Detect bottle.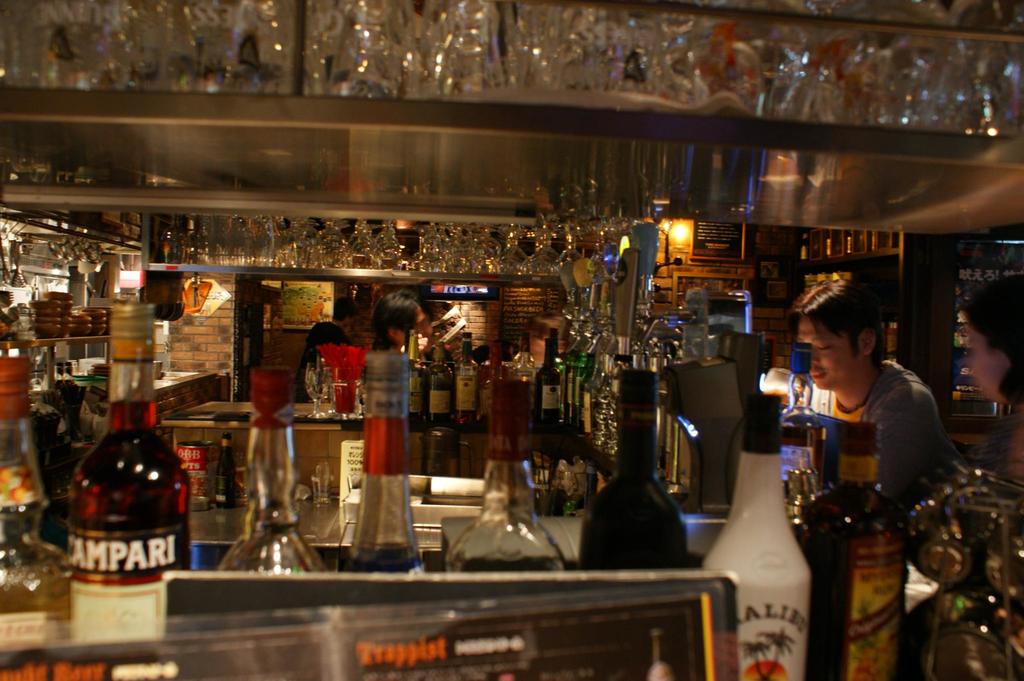
Detected at (700, 389, 817, 680).
